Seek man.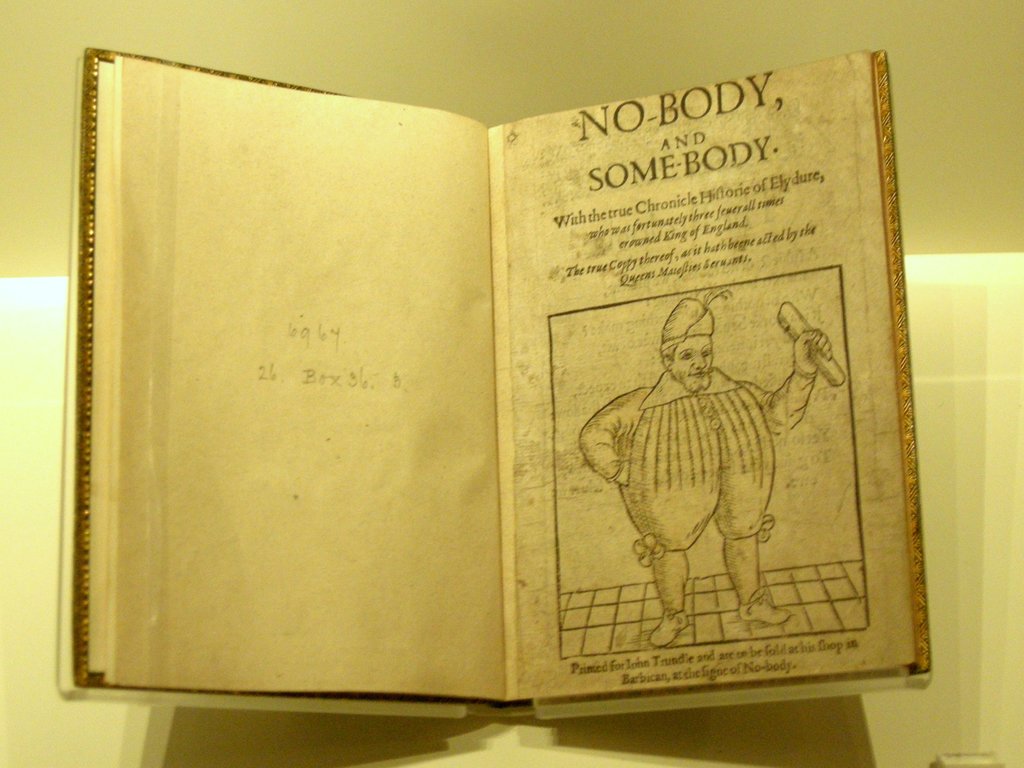
box=[568, 294, 843, 653].
